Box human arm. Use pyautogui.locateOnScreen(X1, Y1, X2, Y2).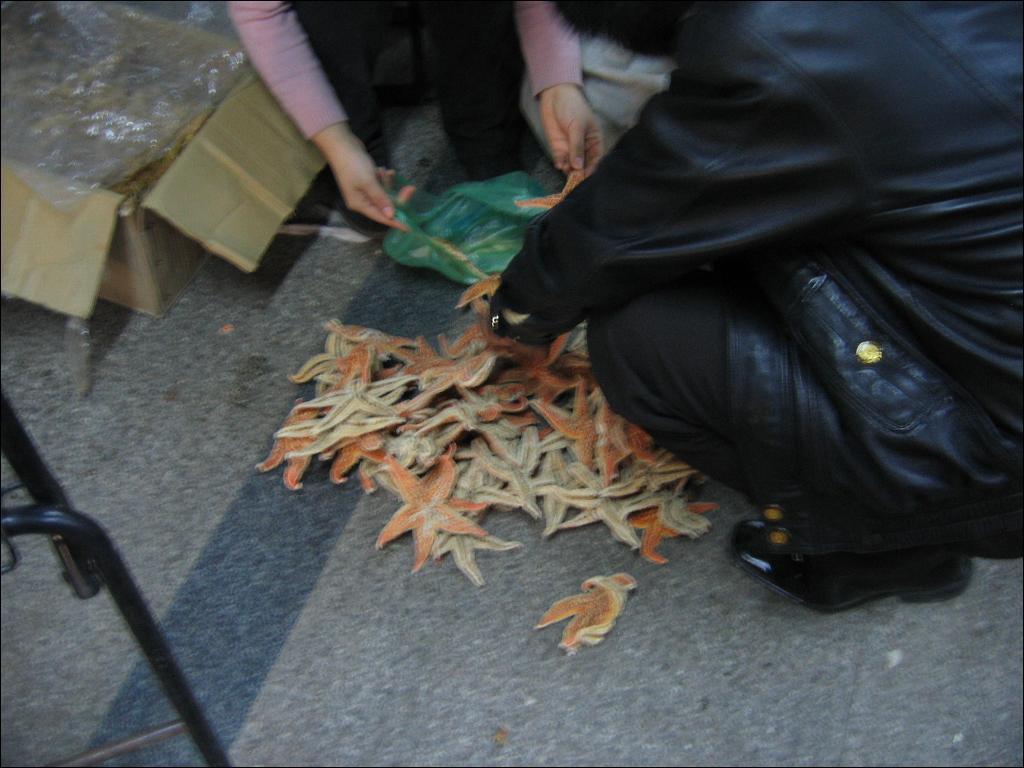
pyautogui.locateOnScreen(237, 5, 413, 231).
